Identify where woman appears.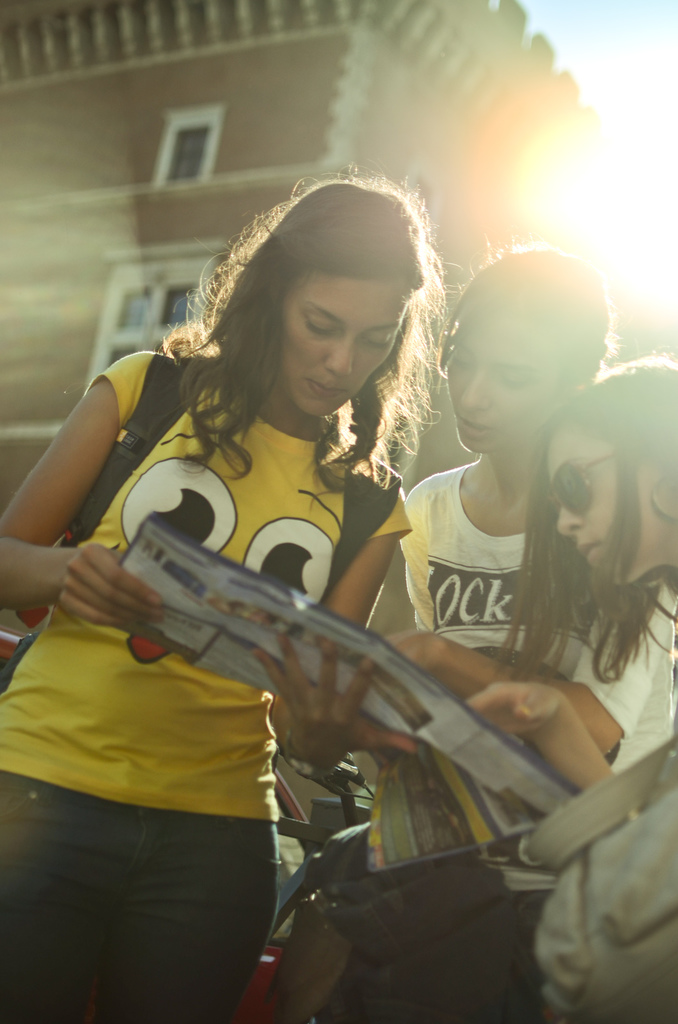
Appears at (left=459, top=356, right=677, bottom=791).
